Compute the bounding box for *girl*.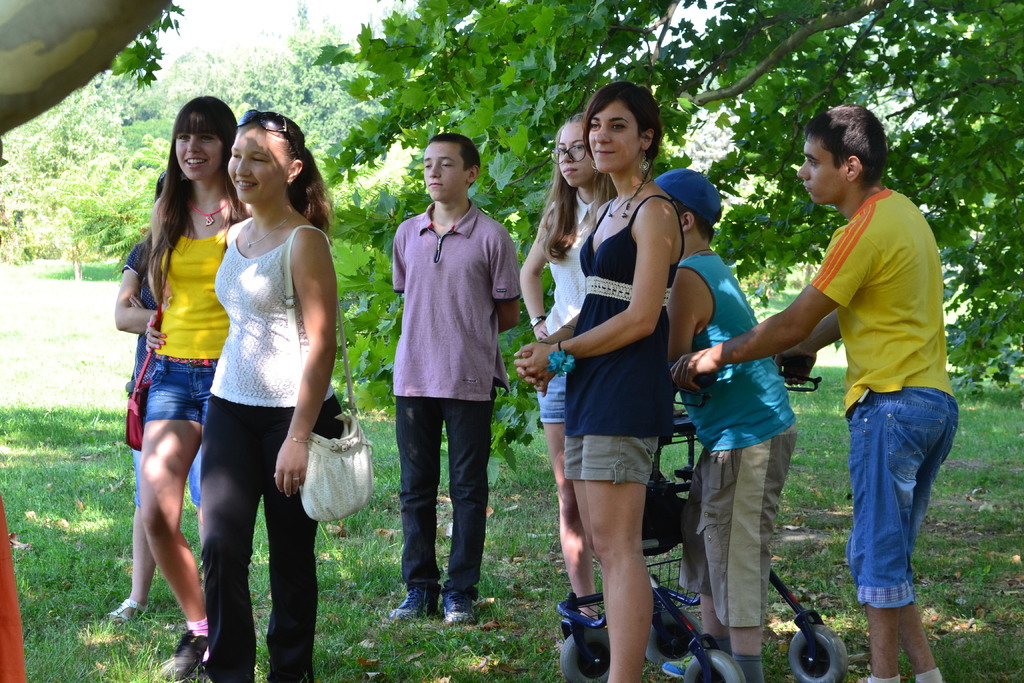
<region>513, 83, 684, 682</region>.
